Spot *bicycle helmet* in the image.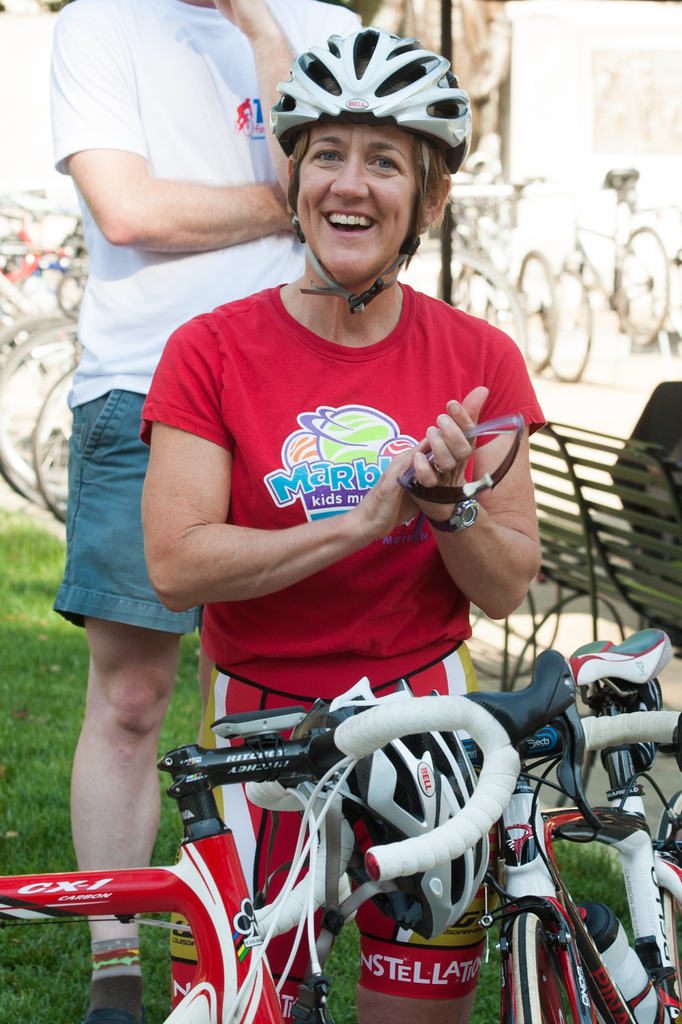
*bicycle helmet* found at l=301, t=676, r=484, b=932.
